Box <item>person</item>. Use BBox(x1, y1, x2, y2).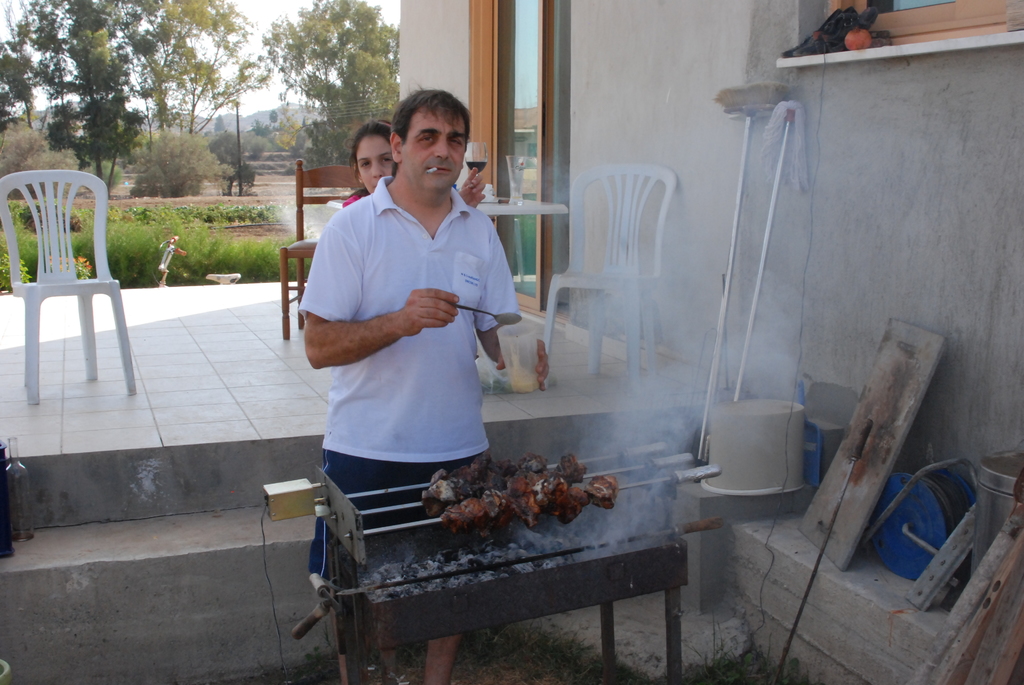
BBox(296, 74, 521, 569).
